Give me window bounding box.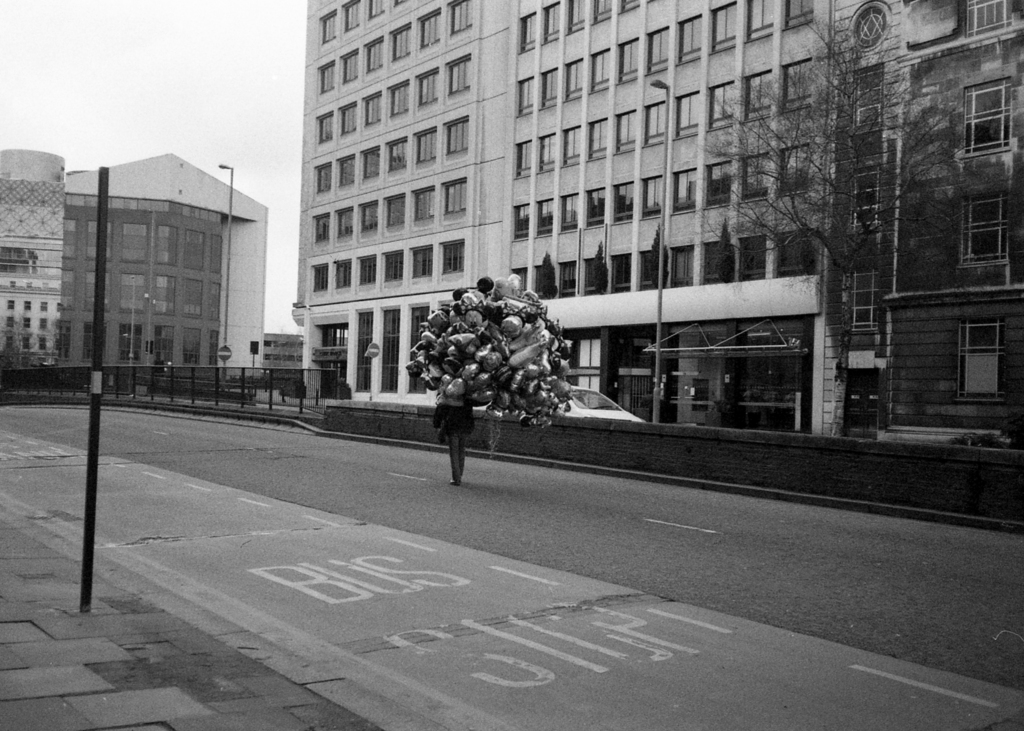
[x1=120, y1=223, x2=149, y2=263].
